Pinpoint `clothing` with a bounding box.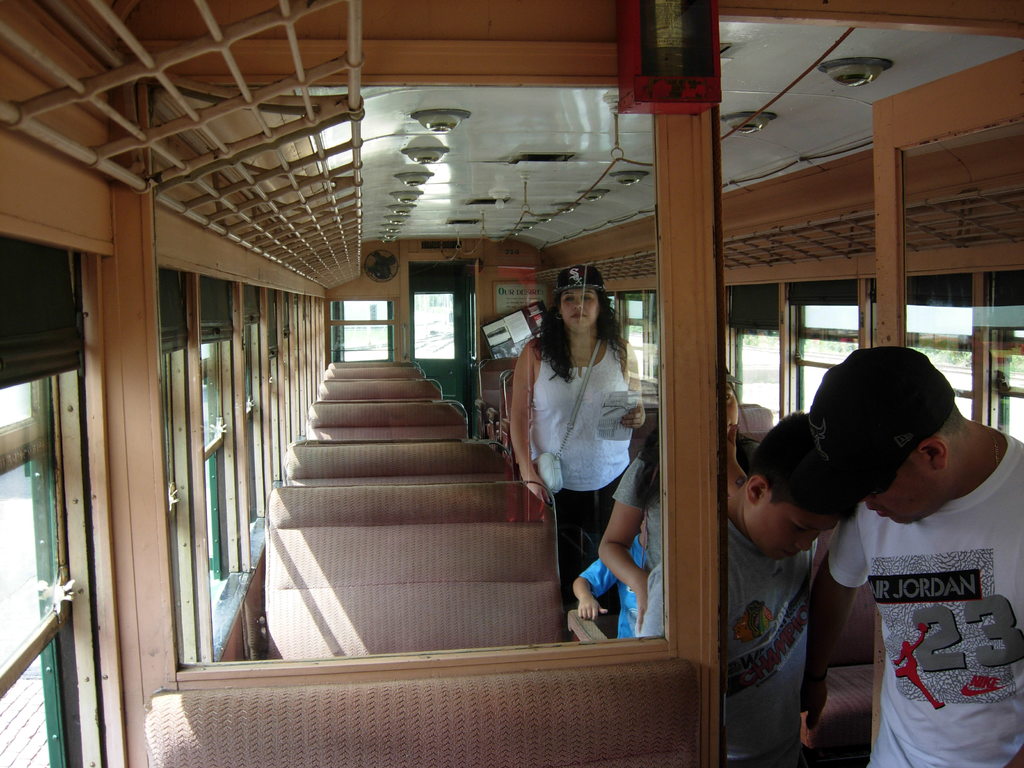
box=[516, 307, 653, 563].
